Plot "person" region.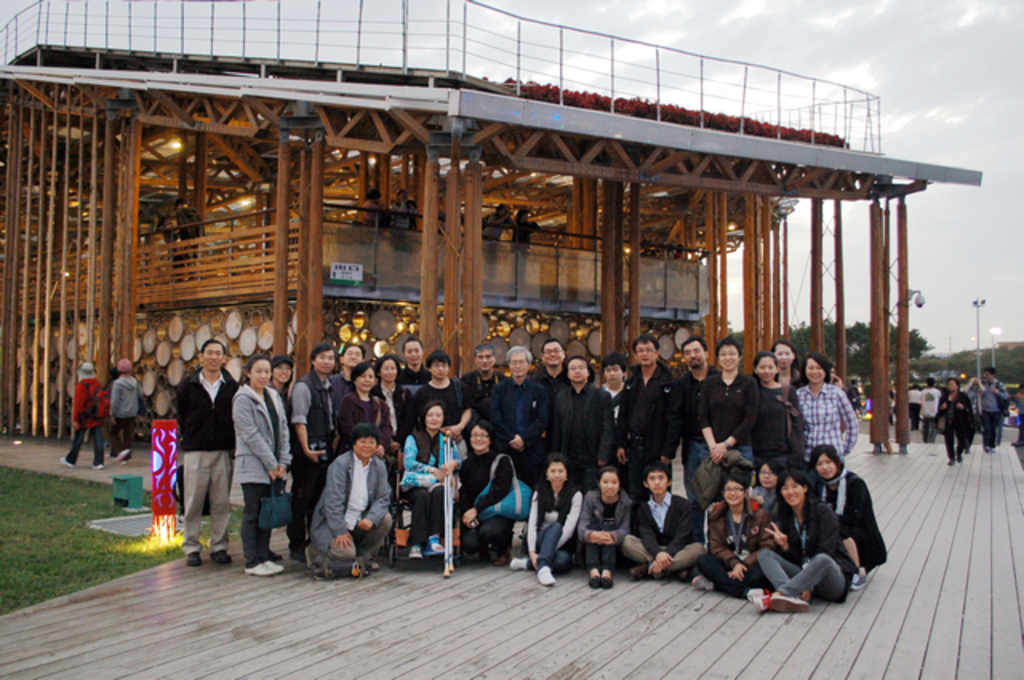
Plotted at region(520, 448, 579, 587).
